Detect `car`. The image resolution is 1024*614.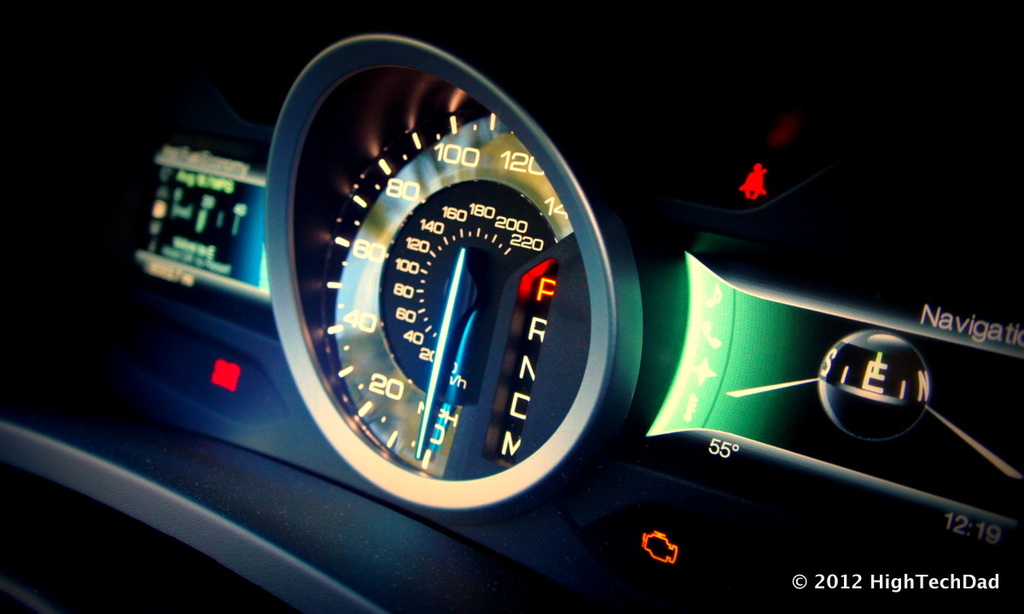
[7,0,1023,613].
